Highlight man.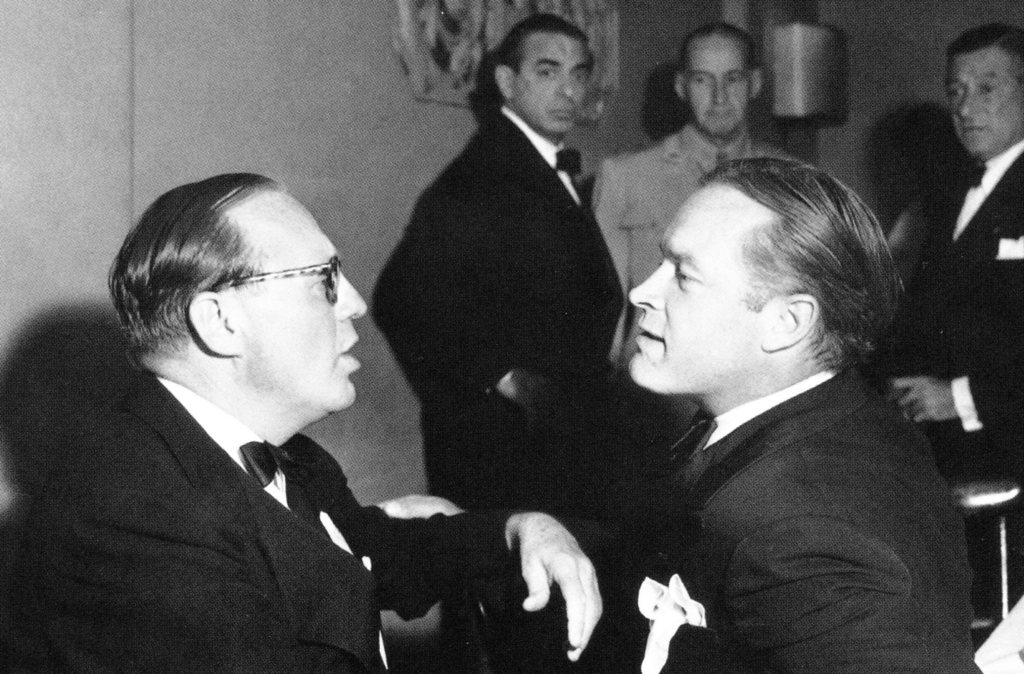
Highlighted region: 568 160 976 673.
